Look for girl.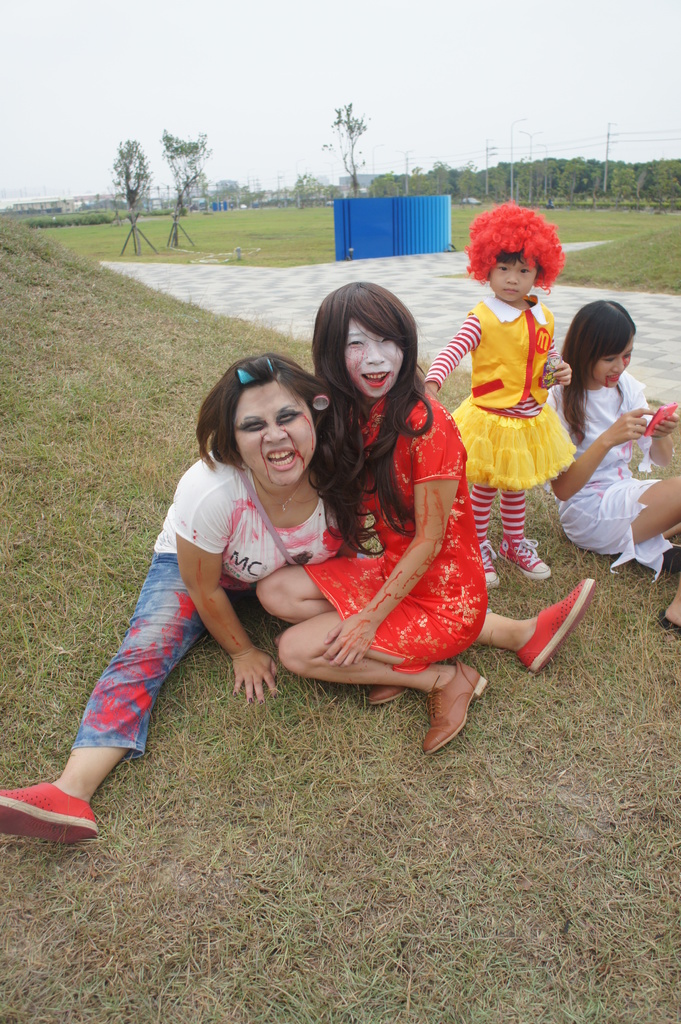
Found: select_region(0, 351, 601, 850).
